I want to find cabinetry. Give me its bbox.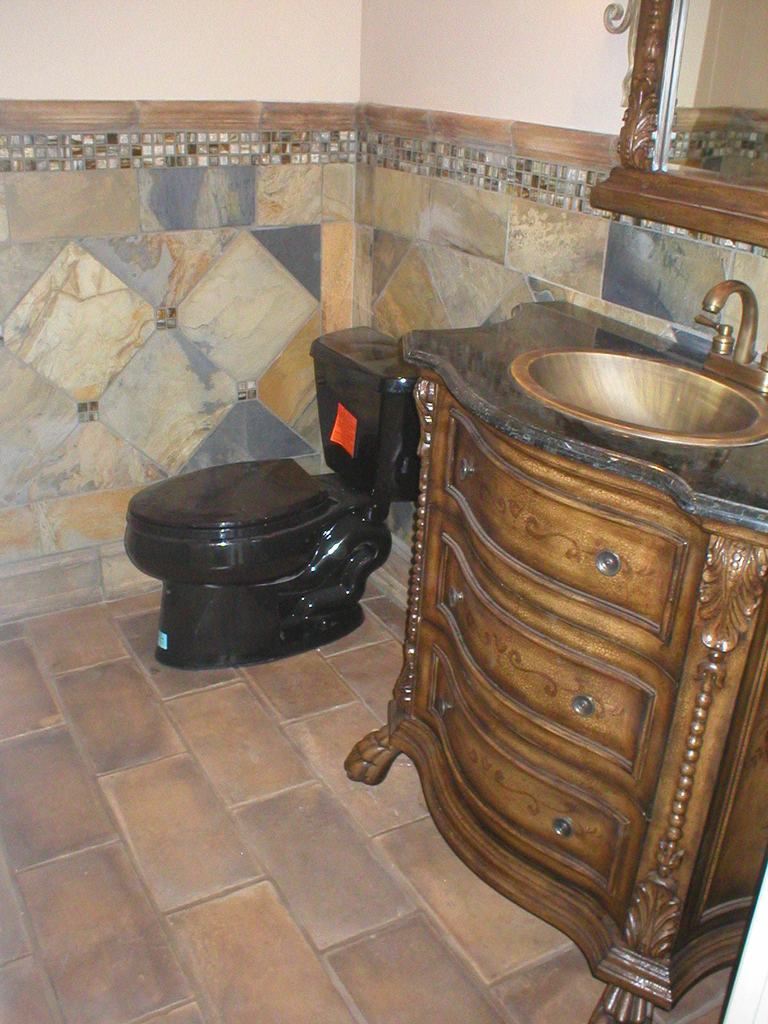
l=291, t=281, r=767, b=1007.
